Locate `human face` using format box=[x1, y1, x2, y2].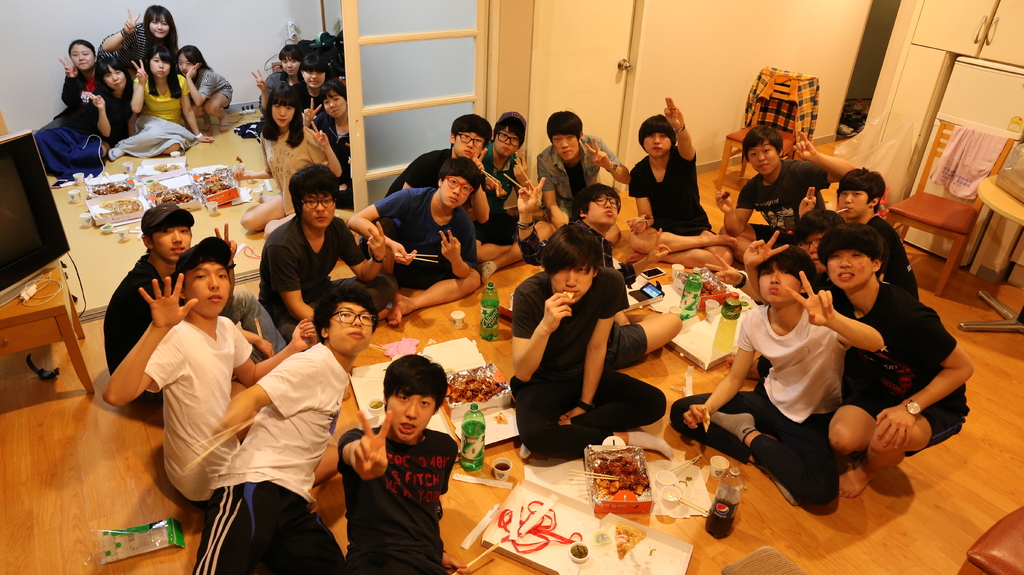
box=[146, 43, 171, 86].
